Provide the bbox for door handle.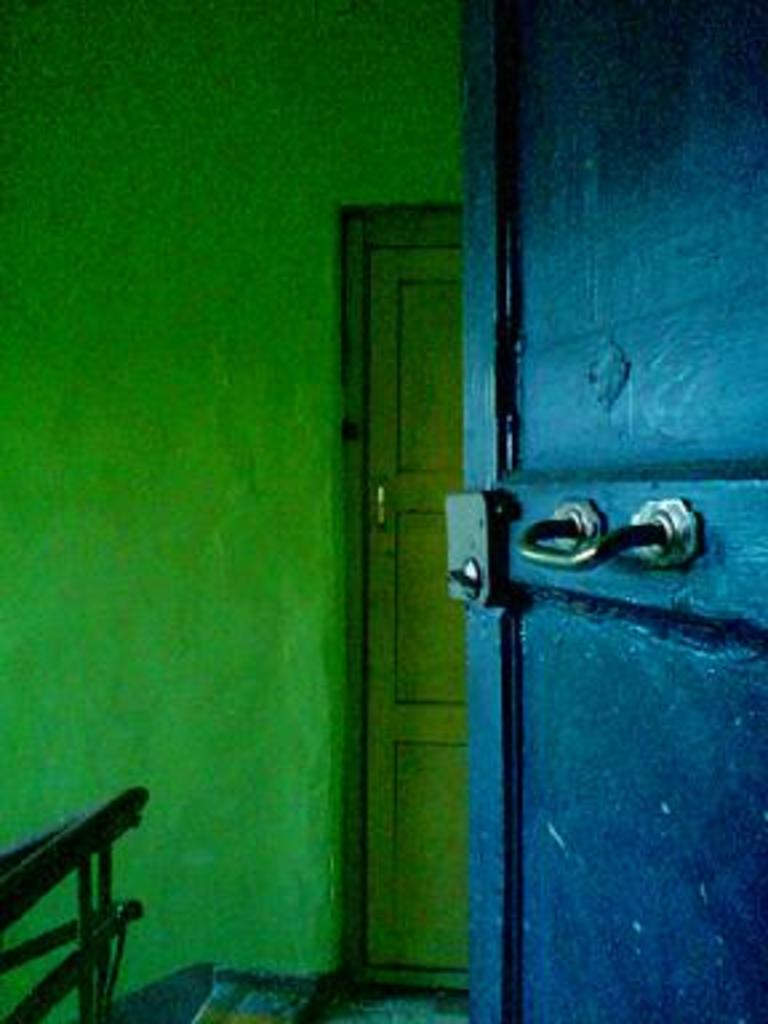
[512,493,704,579].
